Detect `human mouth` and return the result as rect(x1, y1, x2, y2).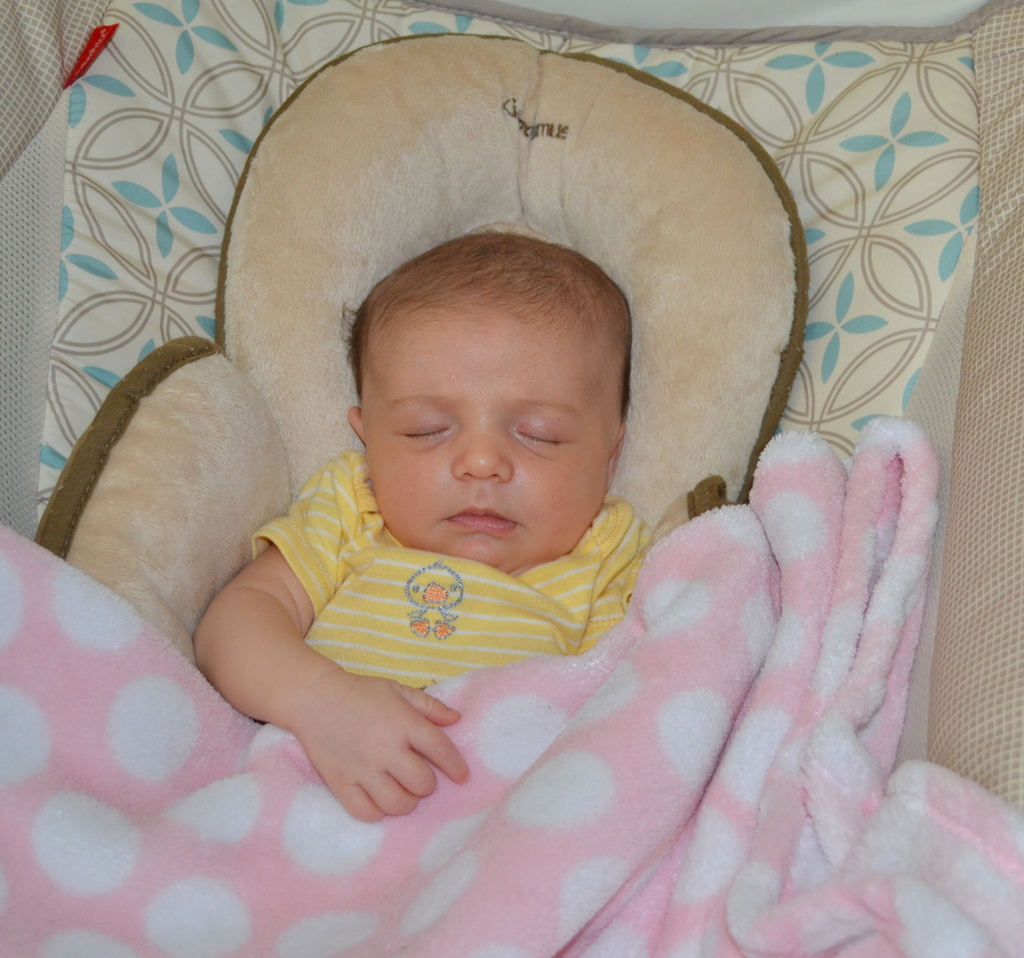
rect(445, 504, 518, 534).
